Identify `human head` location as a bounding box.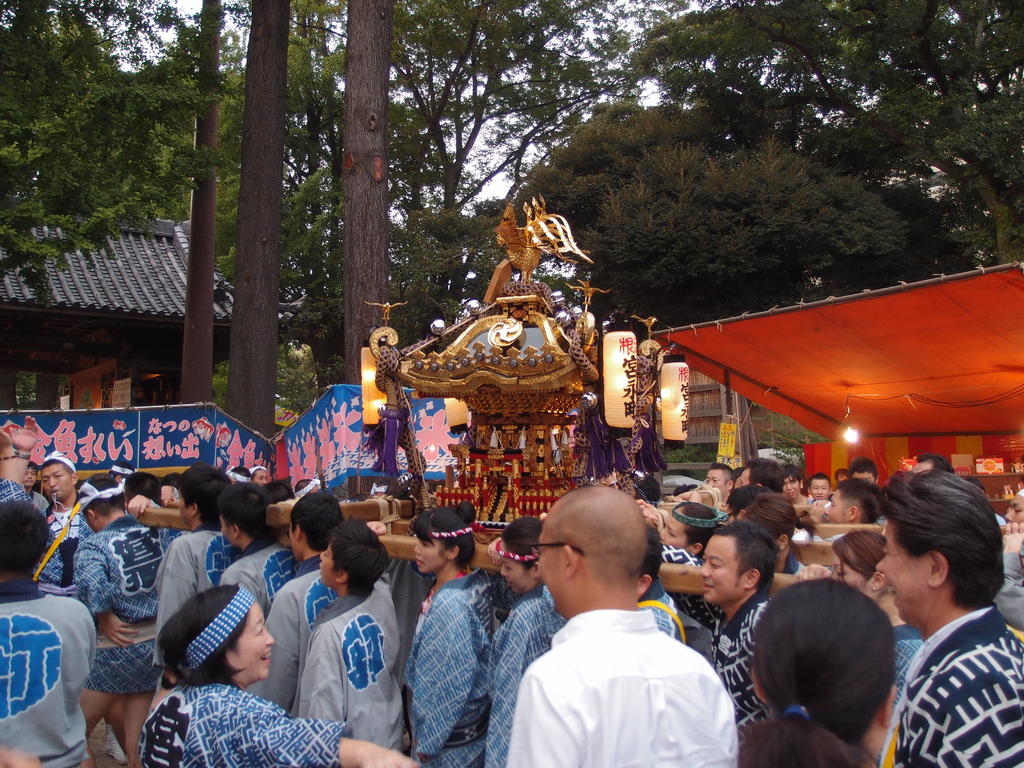
(left=223, top=467, right=249, bottom=484).
